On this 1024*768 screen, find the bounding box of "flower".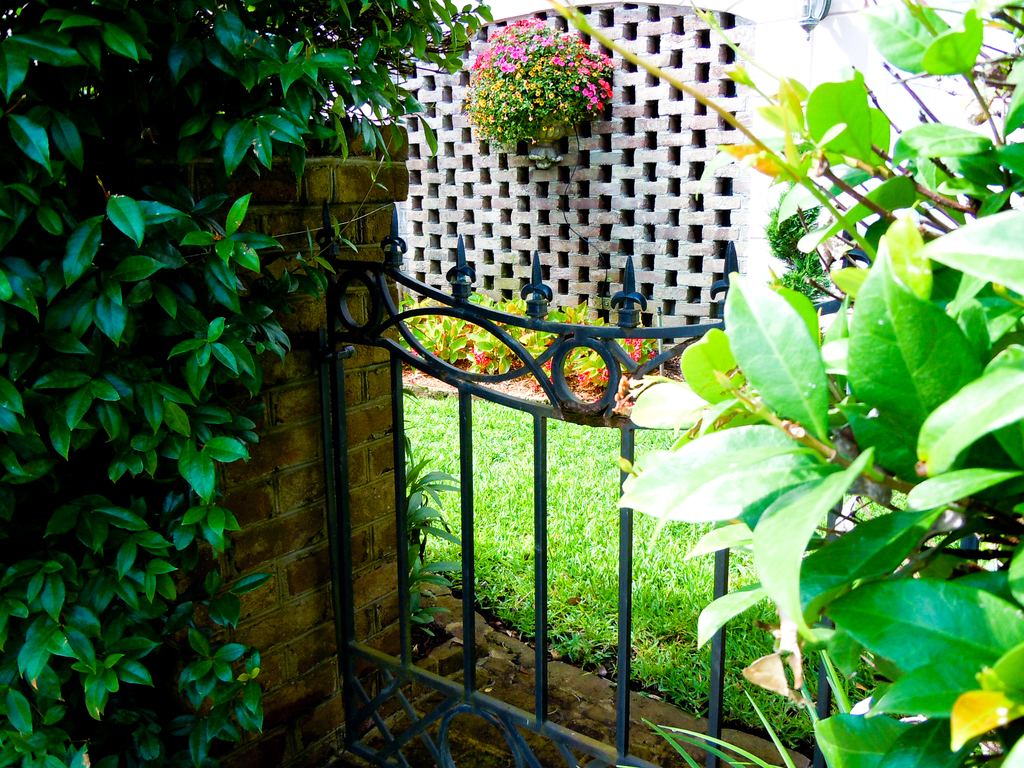
Bounding box: region(471, 352, 488, 367).
